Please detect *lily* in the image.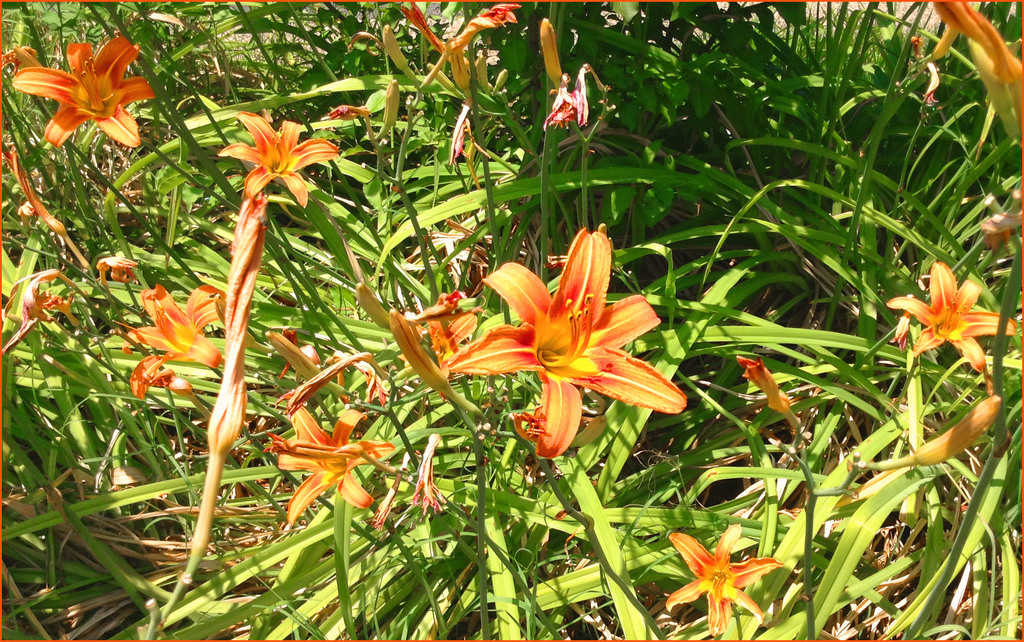
[x1=277, y1=405, x2=398, y2=526].
